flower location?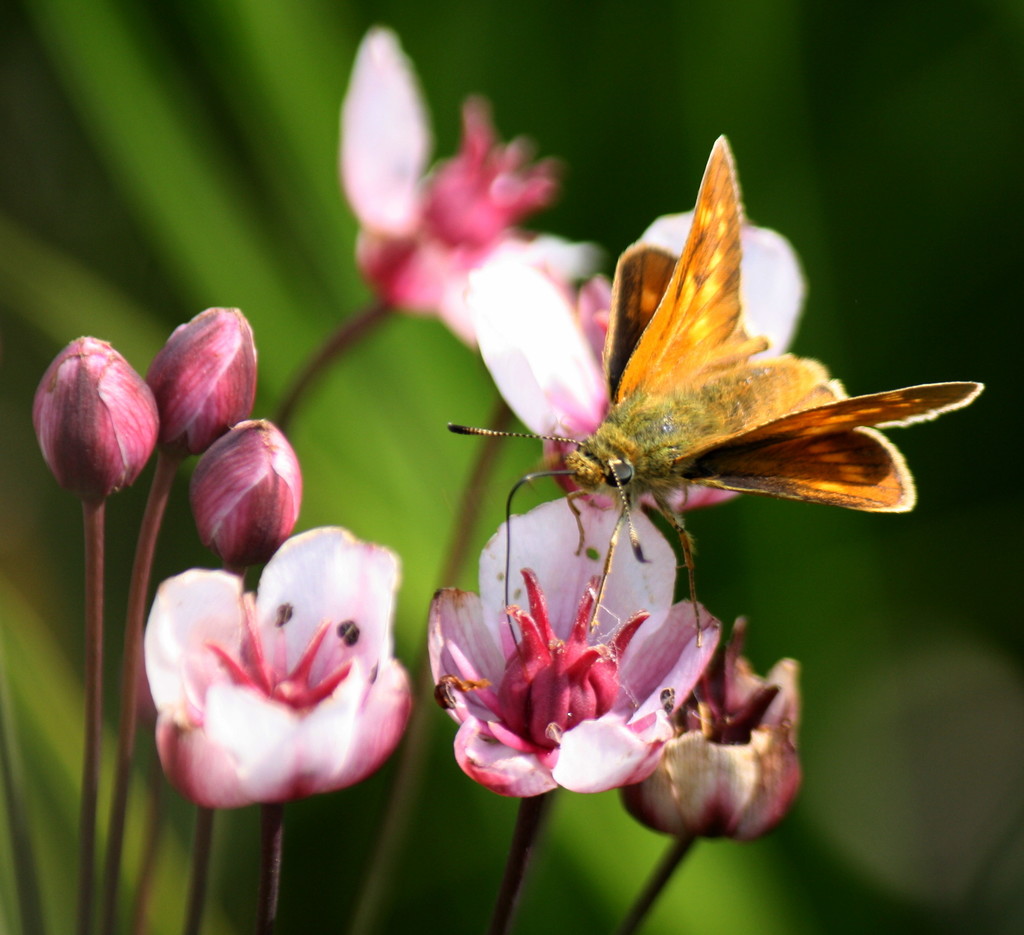
27, 307, 183, 516
